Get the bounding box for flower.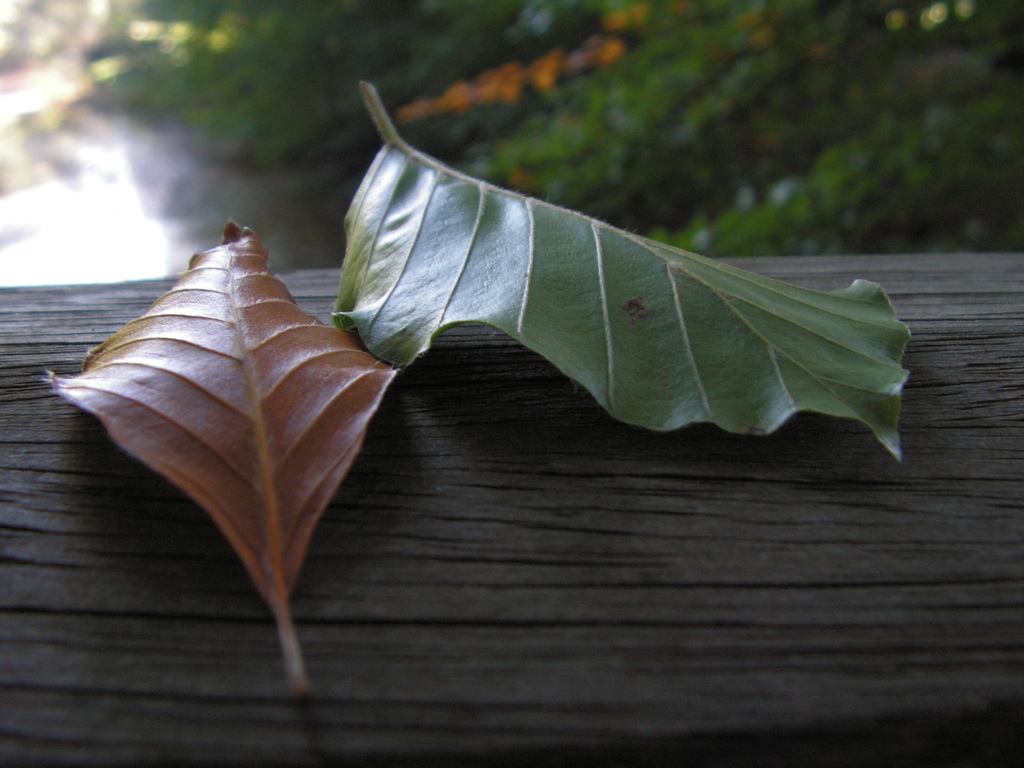
<region>531, 65, 557, 86</region>.
